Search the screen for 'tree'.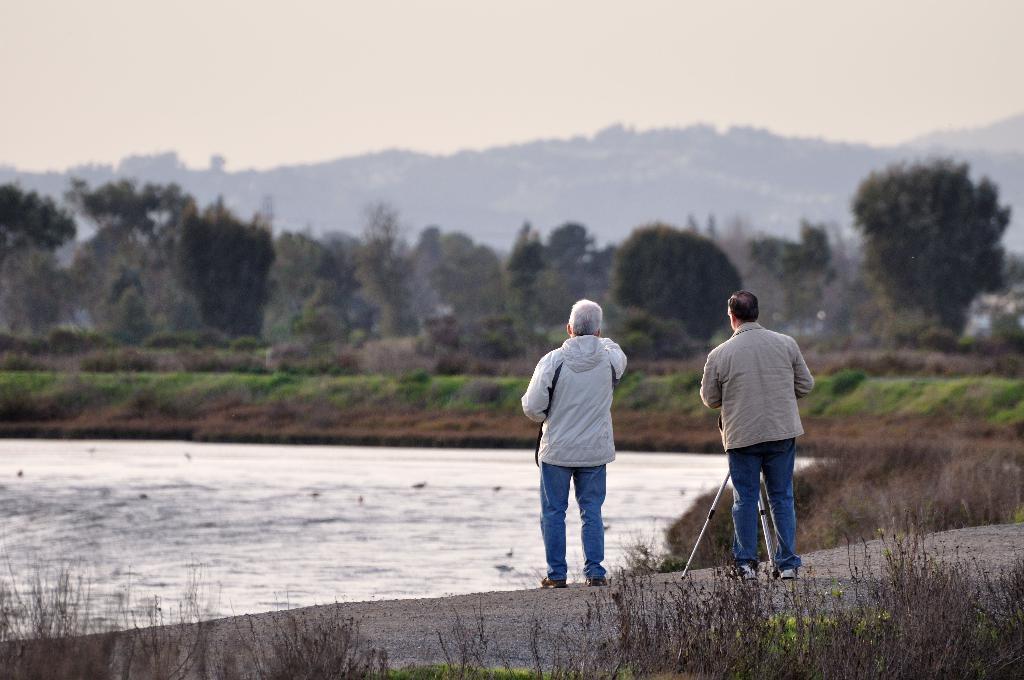
Found at bbox=(511, 218, 600, 340).
